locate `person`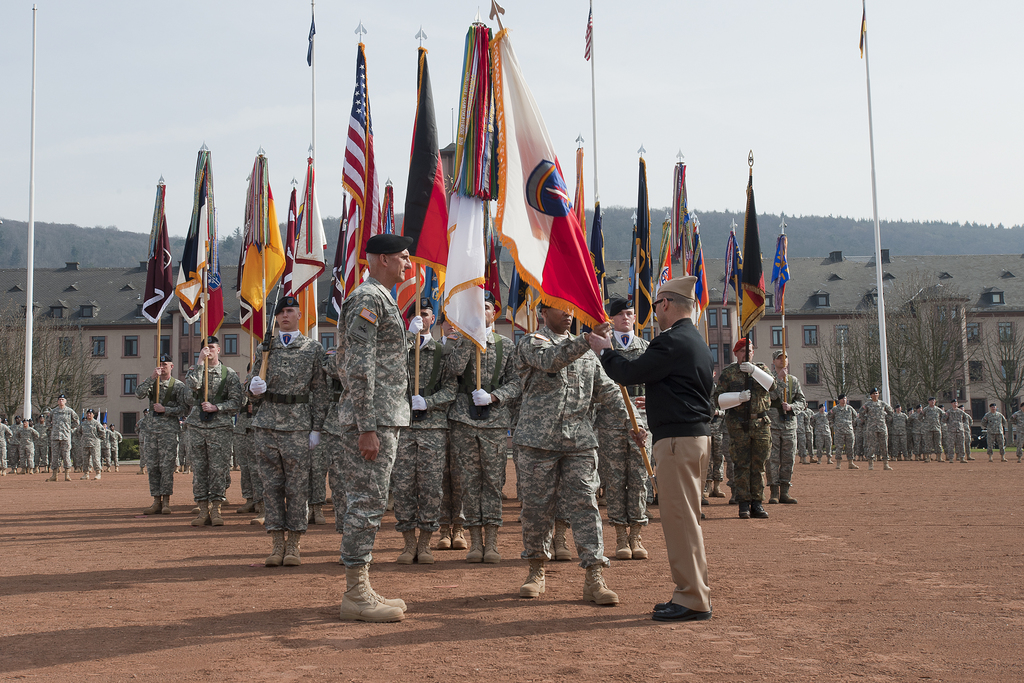
<bbox>77, 411, 103, 482</bbox>
